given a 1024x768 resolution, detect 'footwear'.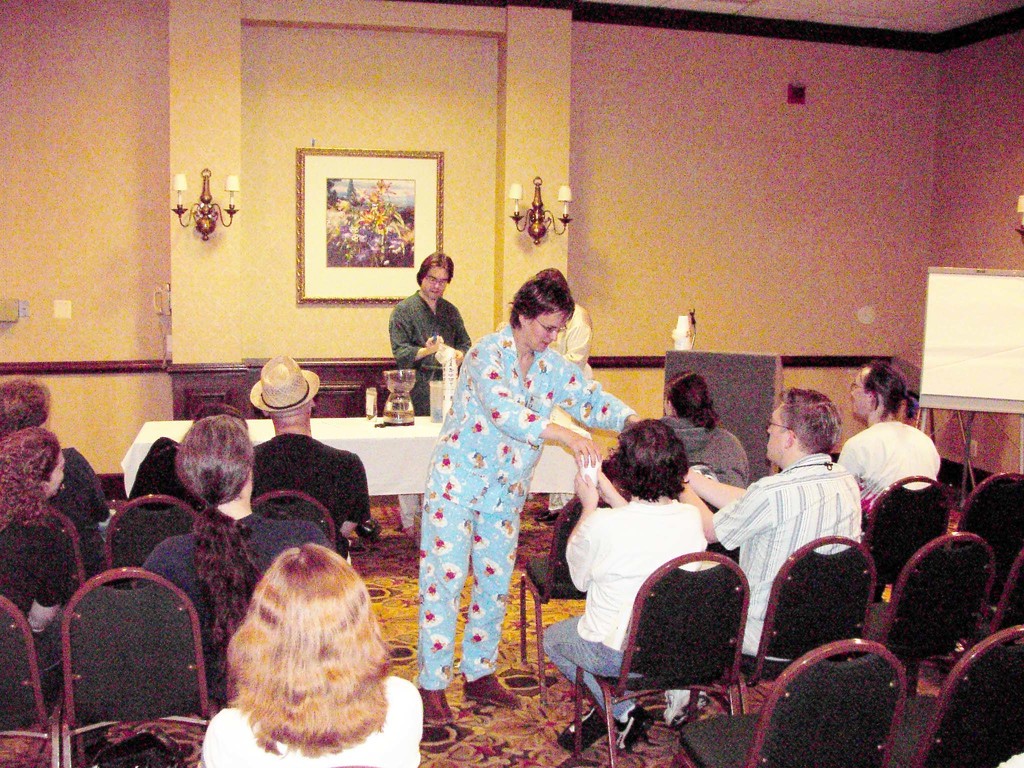
rect(543, 511, 558, 524).
